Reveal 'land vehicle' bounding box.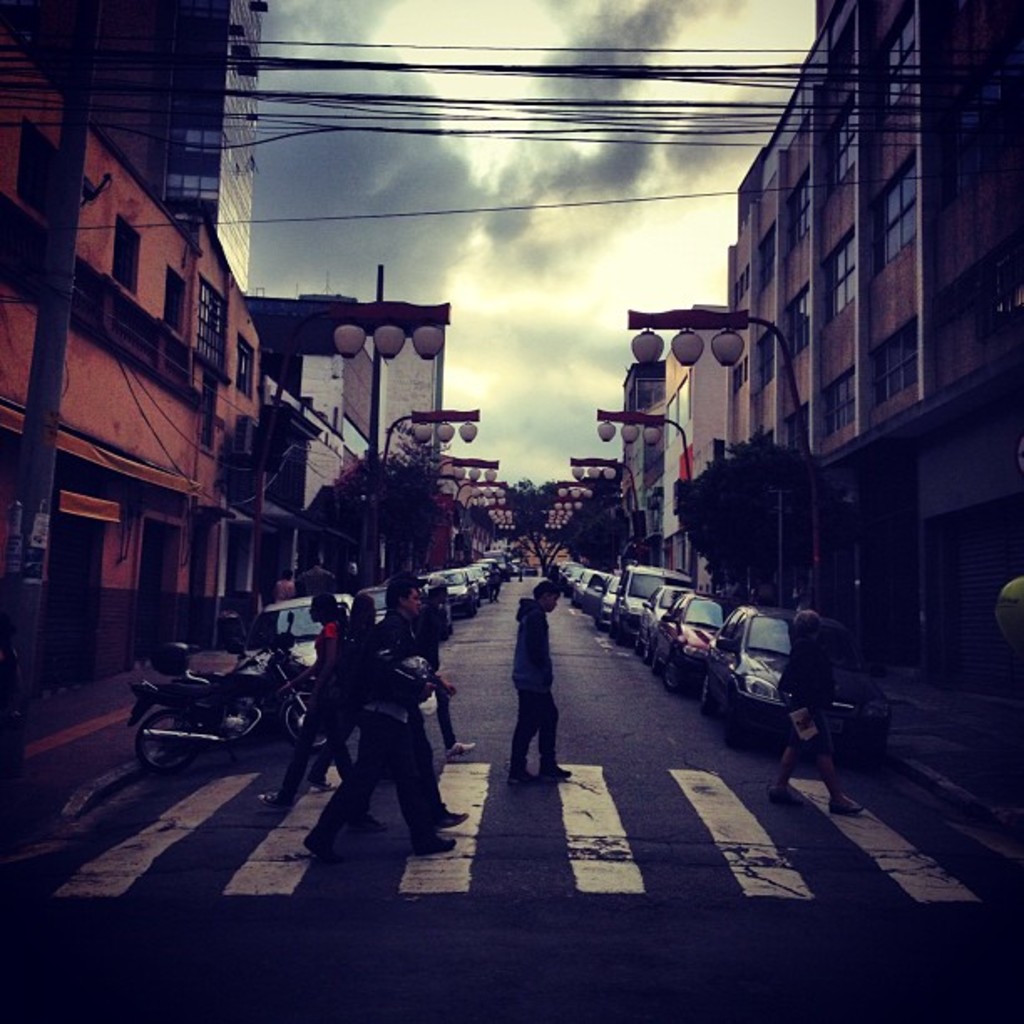
Revealed: pyautogui.locateOnScreen(651, 589, 738, 691).
